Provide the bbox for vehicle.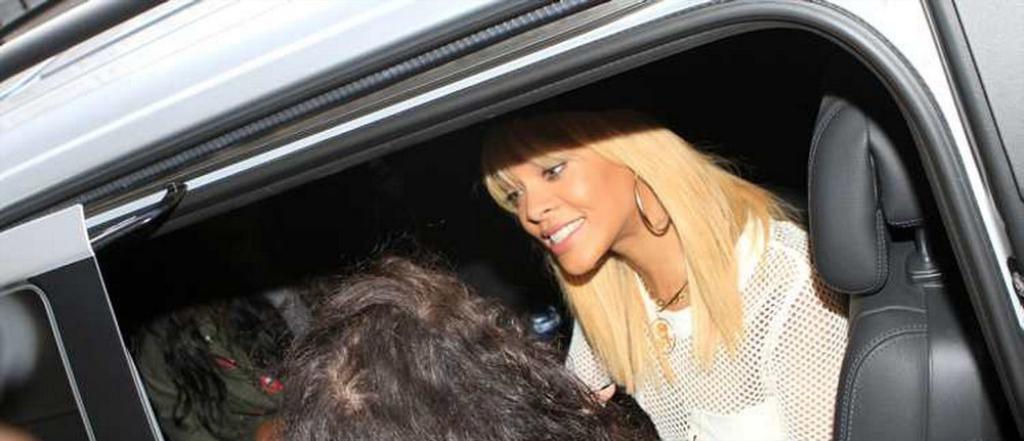
[0,0,1023,425].
